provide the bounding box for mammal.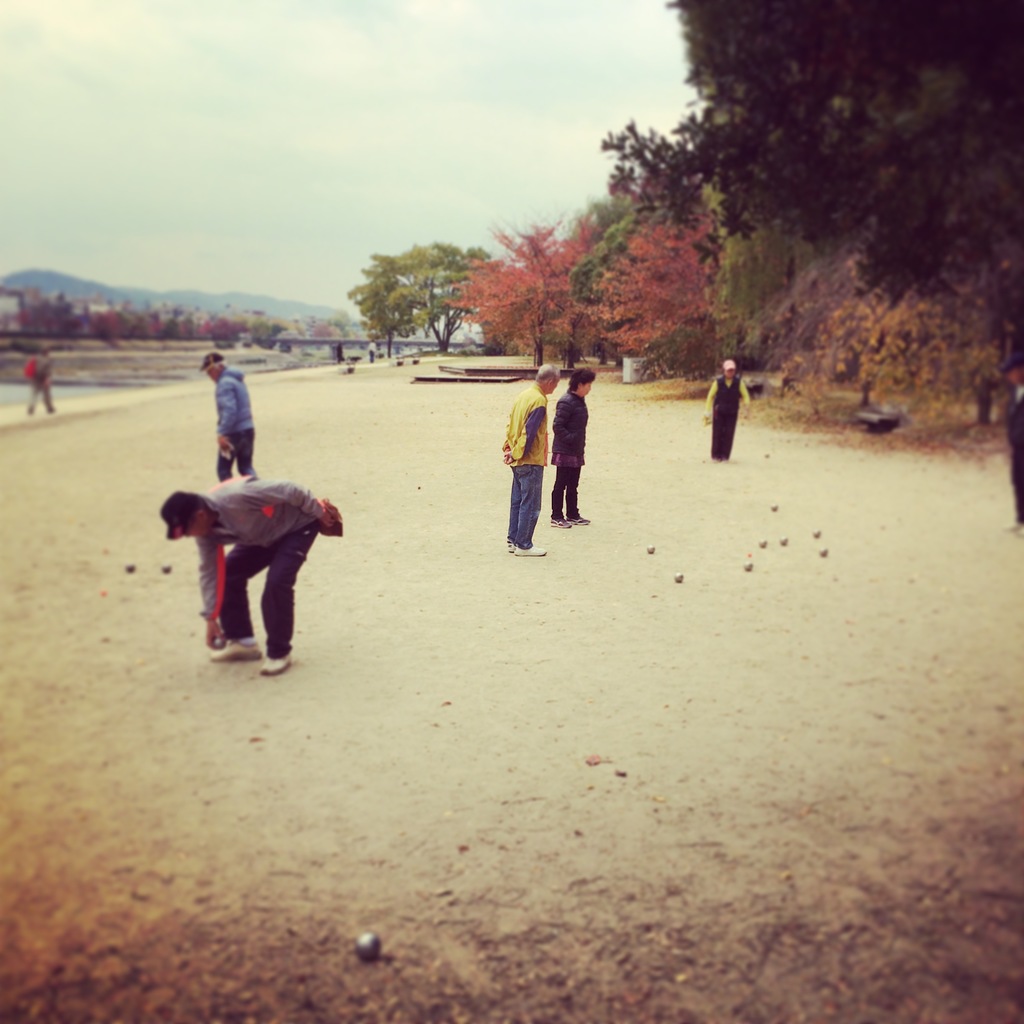
{"x1": 181, "y1": 456, "x2": 330, "y2": 675}.
